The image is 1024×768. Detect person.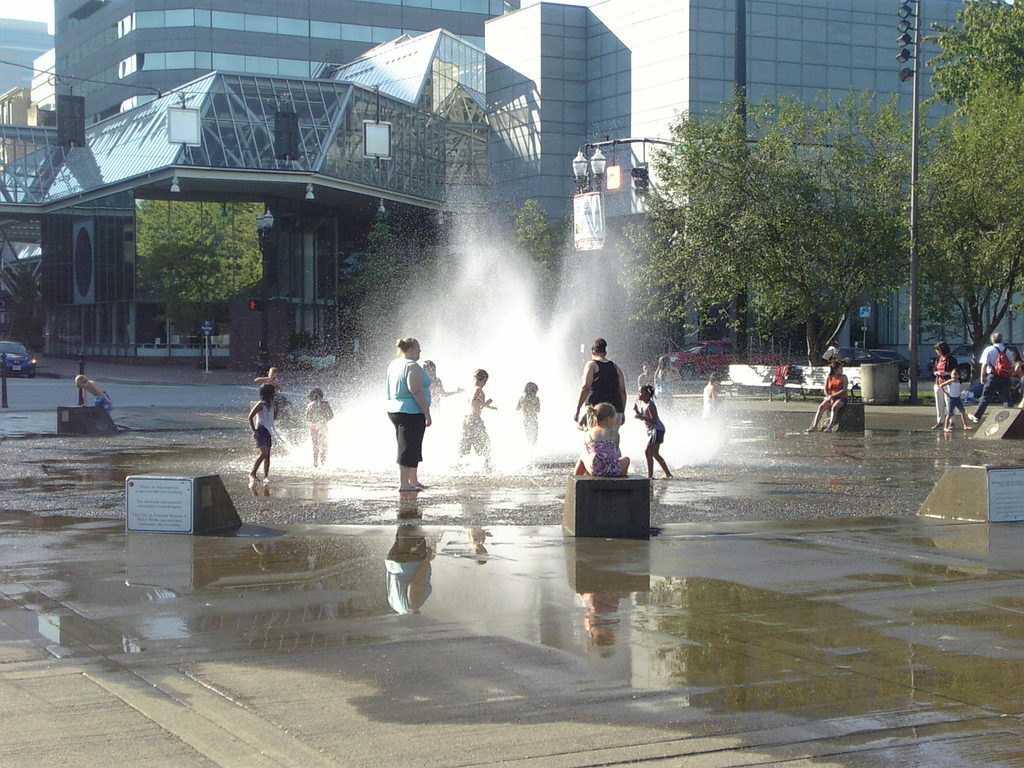
Detection: 569,398,636,481.
